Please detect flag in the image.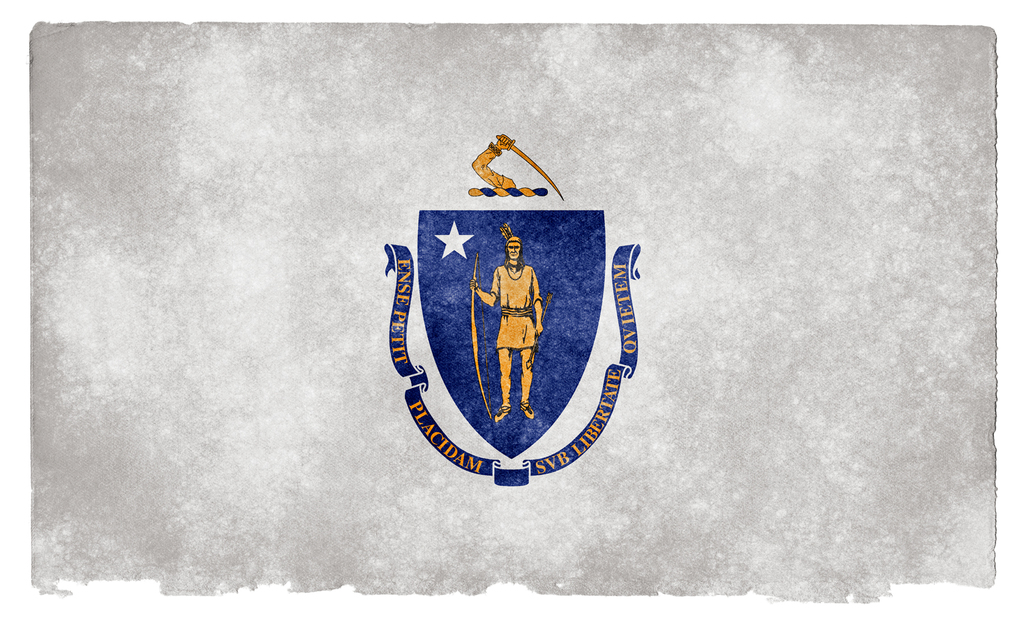
[20, 16, 995, 592].
